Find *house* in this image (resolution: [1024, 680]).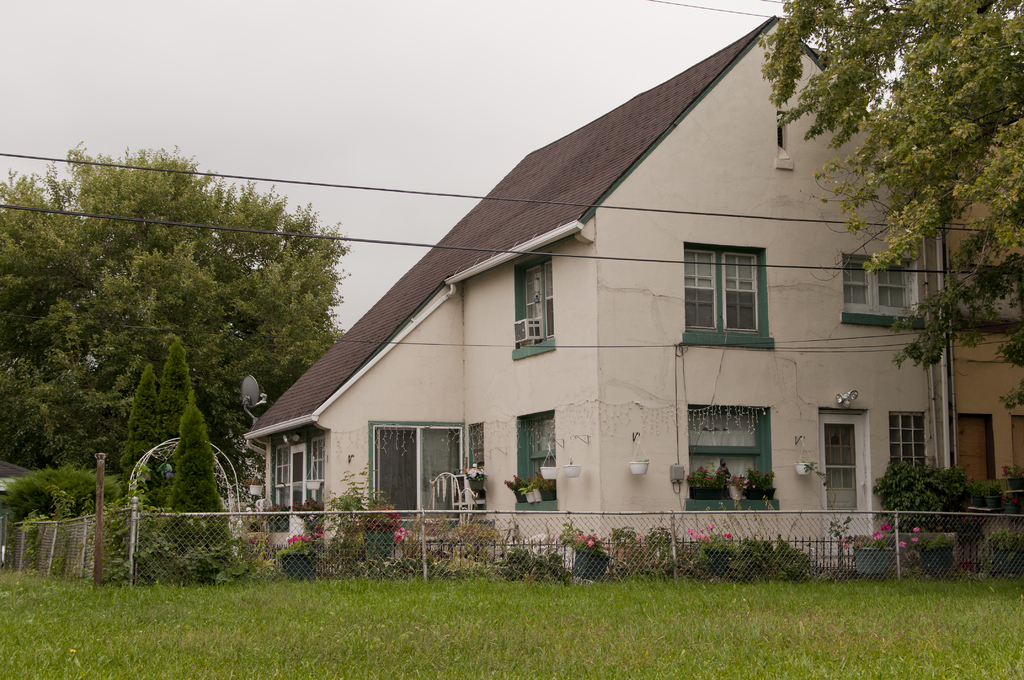
x1=238 y1=25 x2=943 y2=599.
